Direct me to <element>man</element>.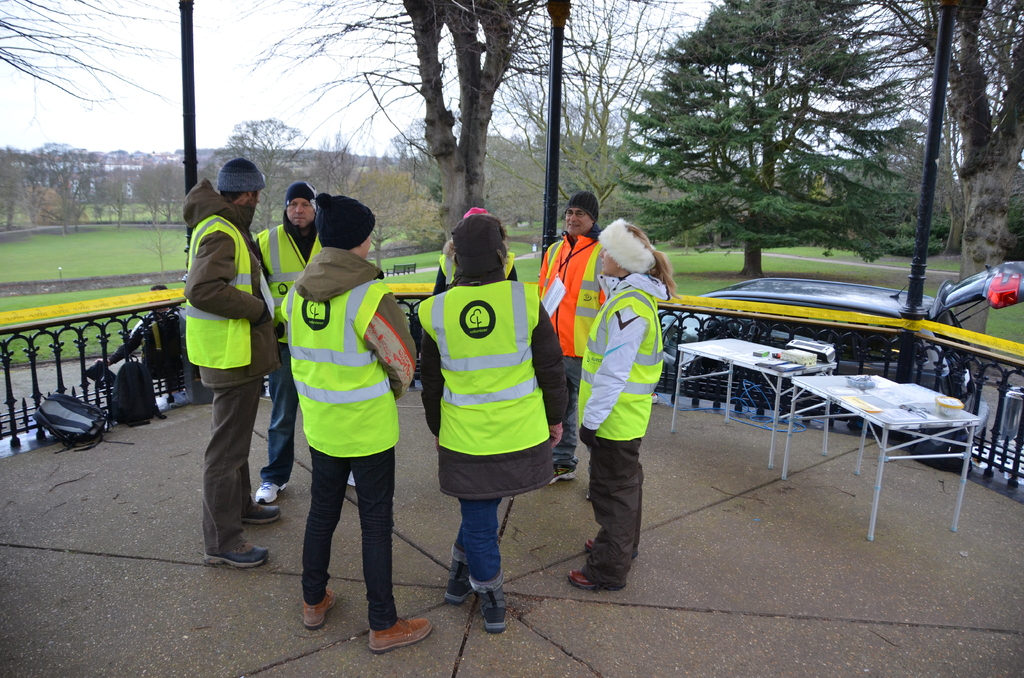
Direction: 276:191:429:652.
